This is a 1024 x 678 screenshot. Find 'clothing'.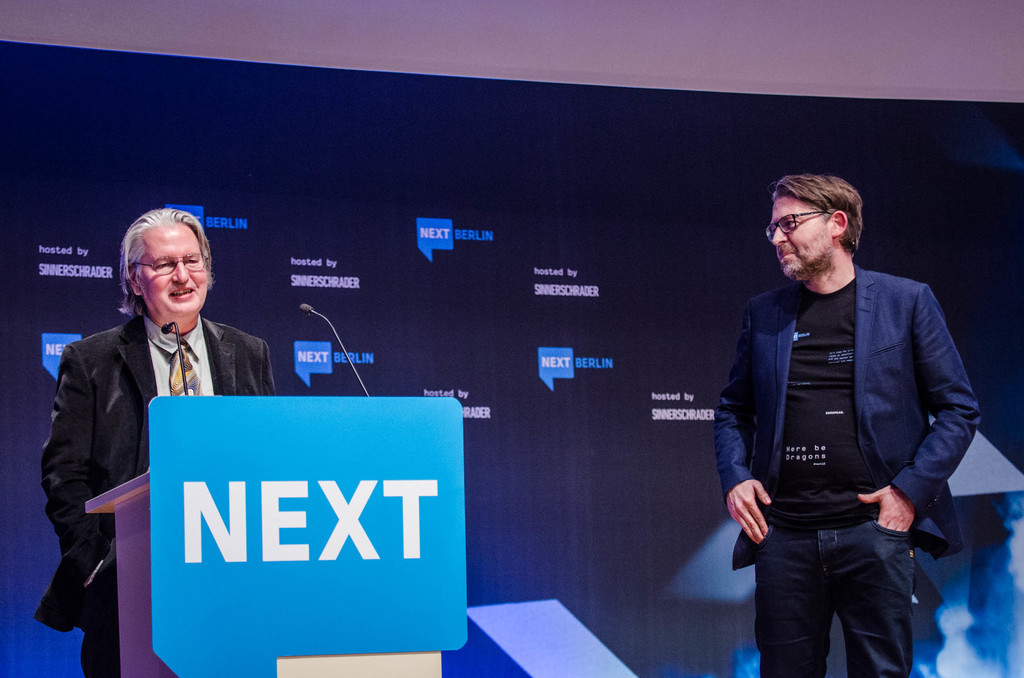
Bounding box: locate(36, 315, 280, 677).
